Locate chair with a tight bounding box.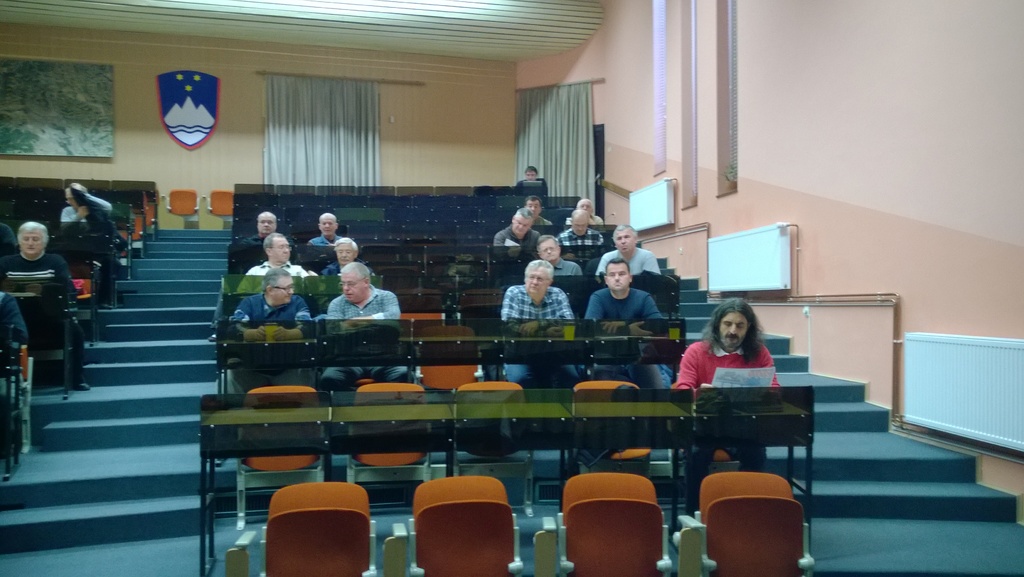
(406,467,526,573).
